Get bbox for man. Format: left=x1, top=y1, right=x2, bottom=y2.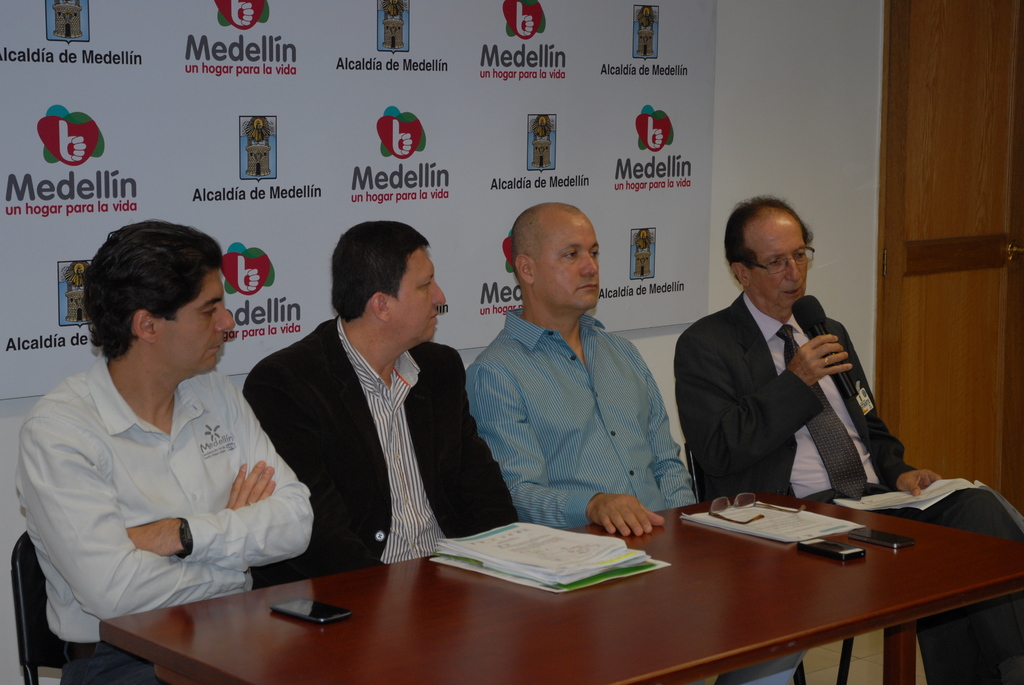
left=17, top=222, right=317, bottom=684.
